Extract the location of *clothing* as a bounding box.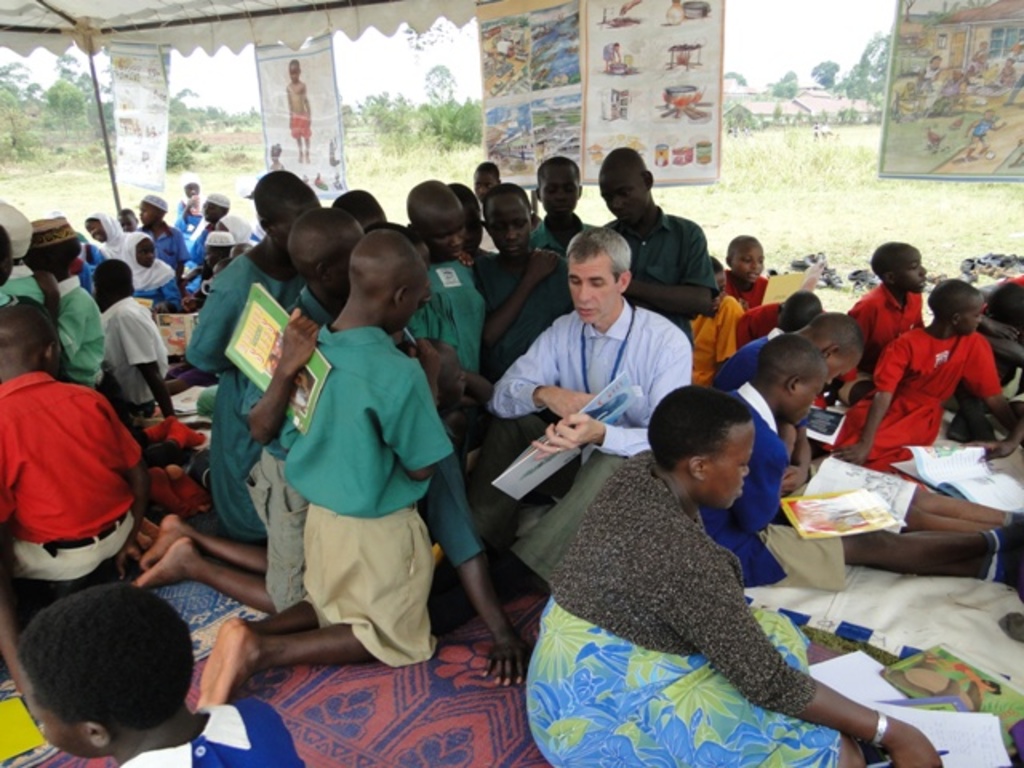
[x1=413, y1=253, x2=488, y2=371].
